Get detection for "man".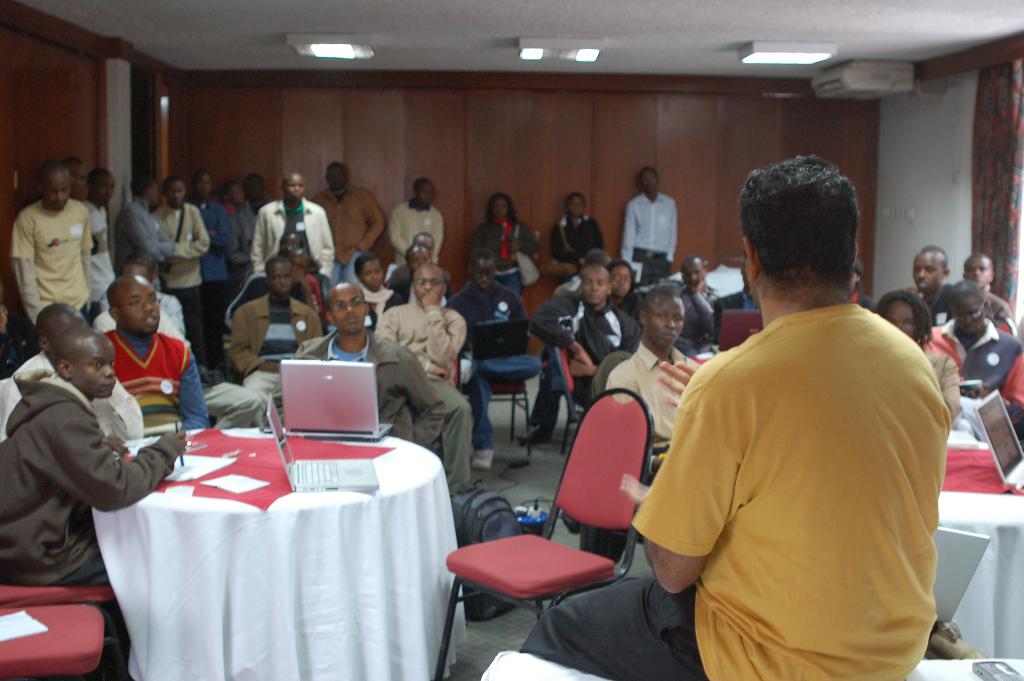
Detection: [x1=292, y1=279, x2=444, y2=448].
